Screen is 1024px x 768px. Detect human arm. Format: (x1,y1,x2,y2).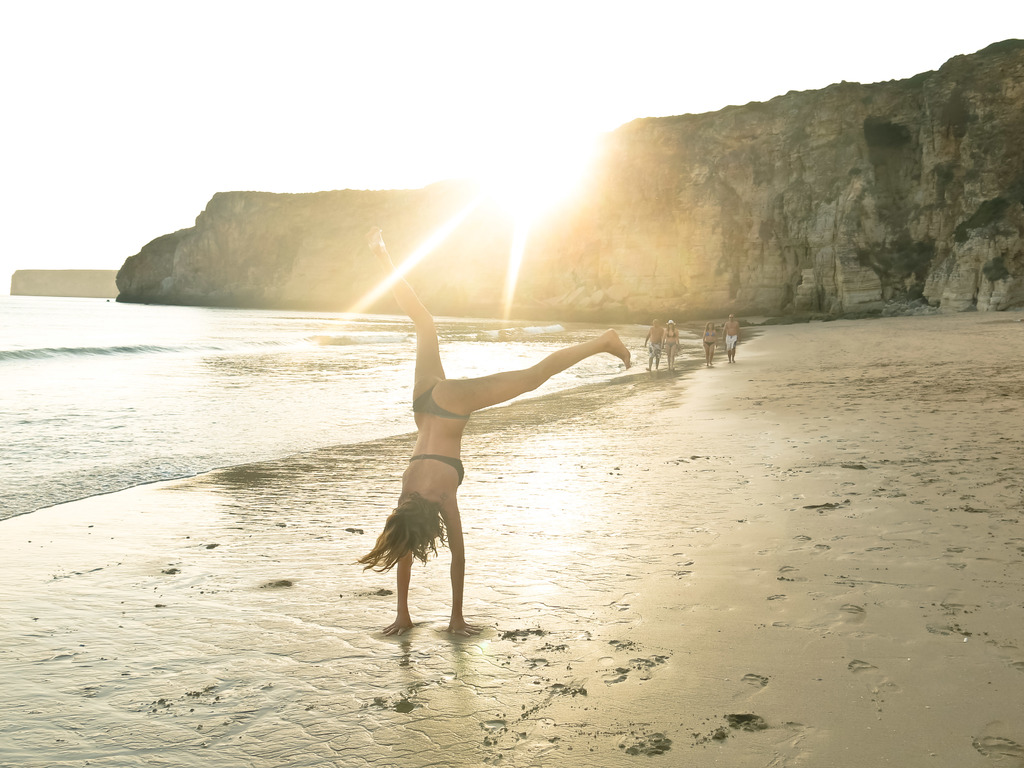
(438,490,483,635).
